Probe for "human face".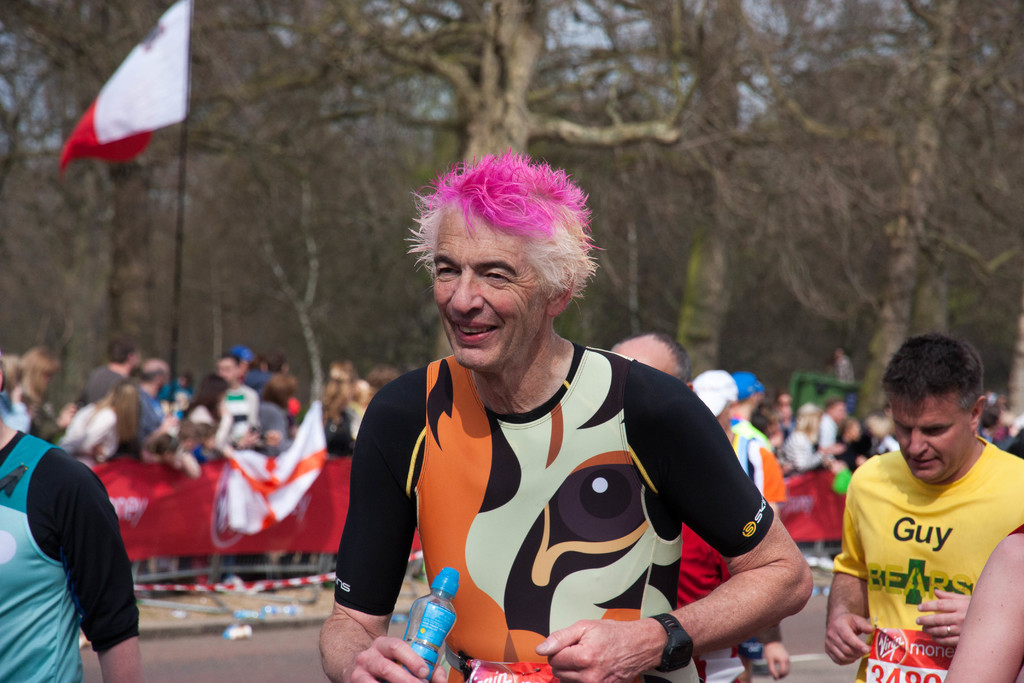
Probe result: (x1=611, y1=347, x2=684, y2=395).
